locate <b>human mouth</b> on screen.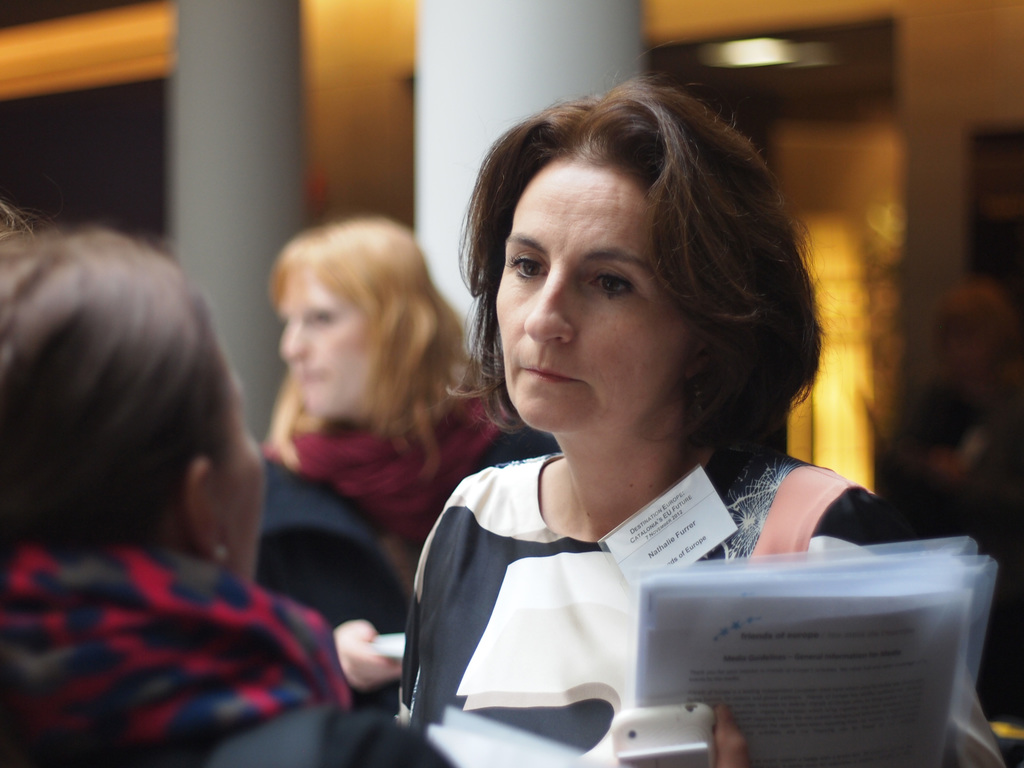
On screen at {"left": 289, "top": 367, "right": 328, "bottom": 399}.
